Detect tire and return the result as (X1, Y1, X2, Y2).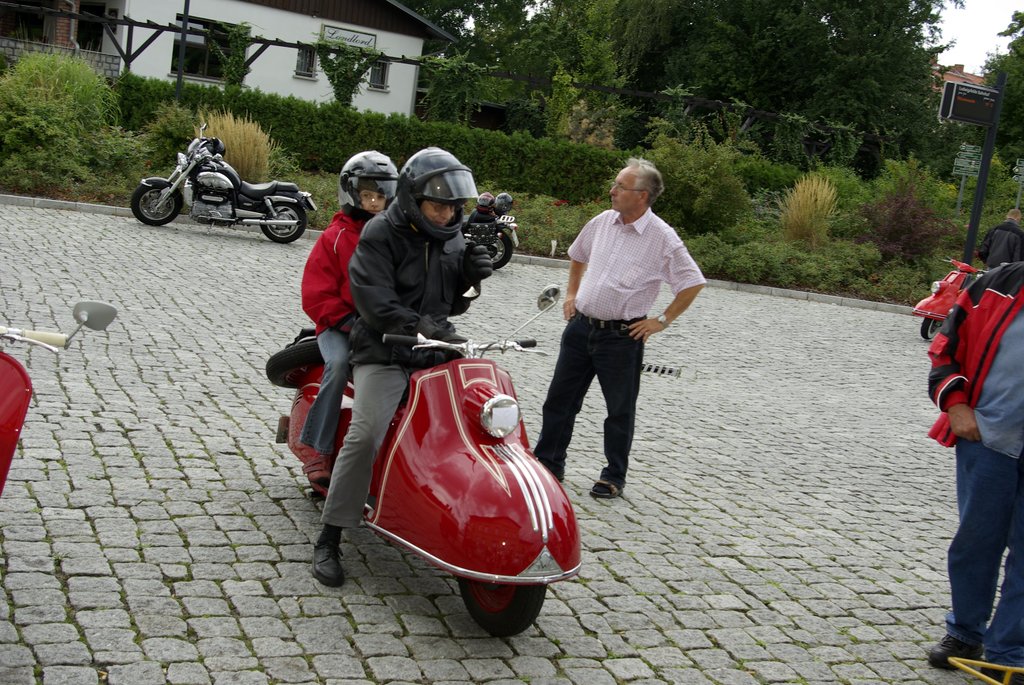
(260, 203, 310, 244).
